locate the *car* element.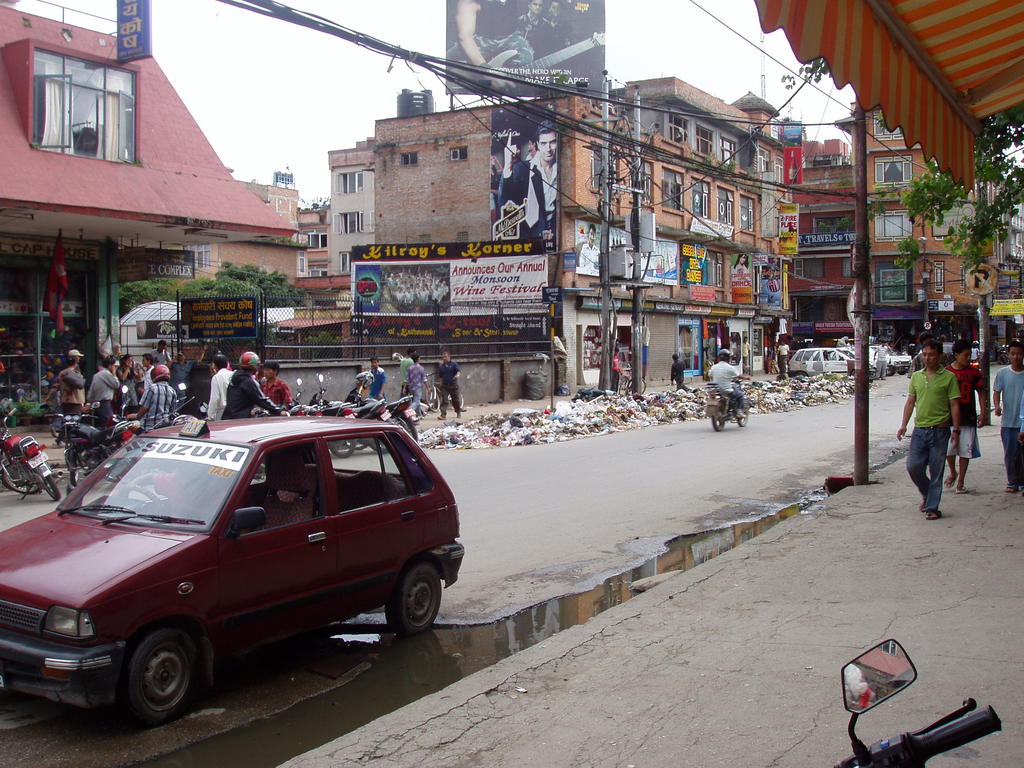
Element bbox: [16, 408, 447, 728].
